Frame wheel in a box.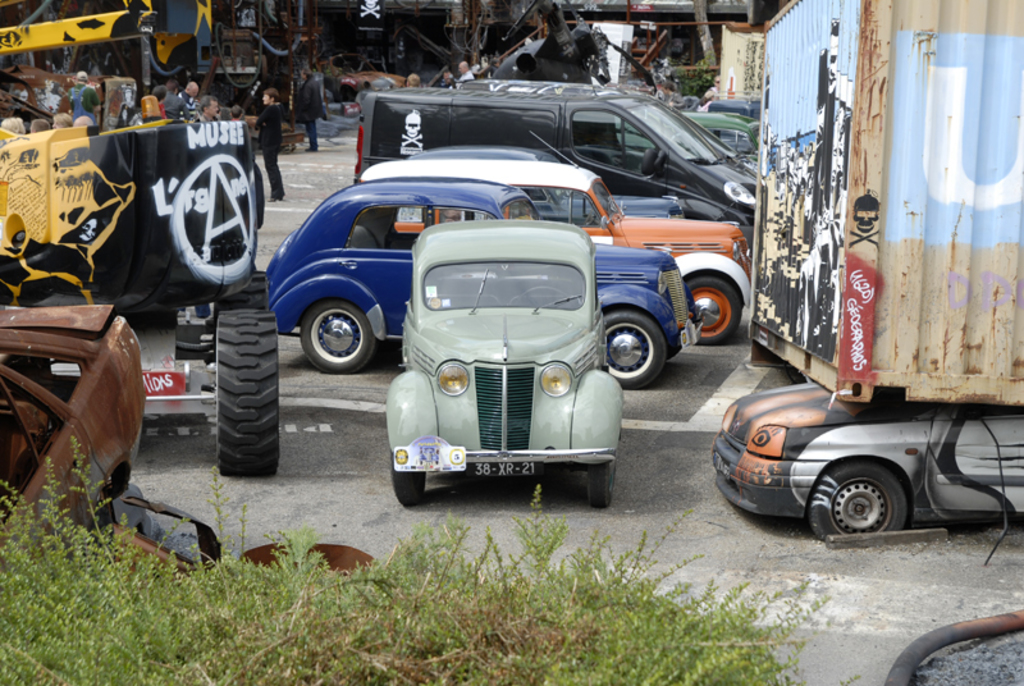
select_region(681, 273, 744, 347).
